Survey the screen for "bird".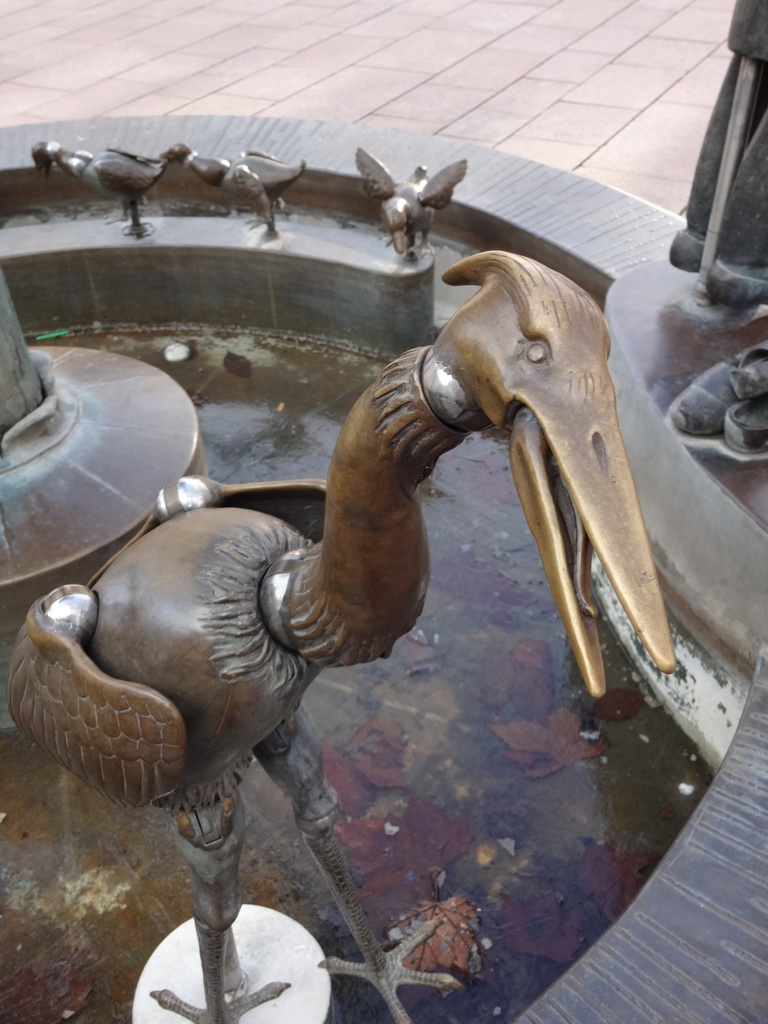
Survey found: rect(75, 202, 632, 941).
